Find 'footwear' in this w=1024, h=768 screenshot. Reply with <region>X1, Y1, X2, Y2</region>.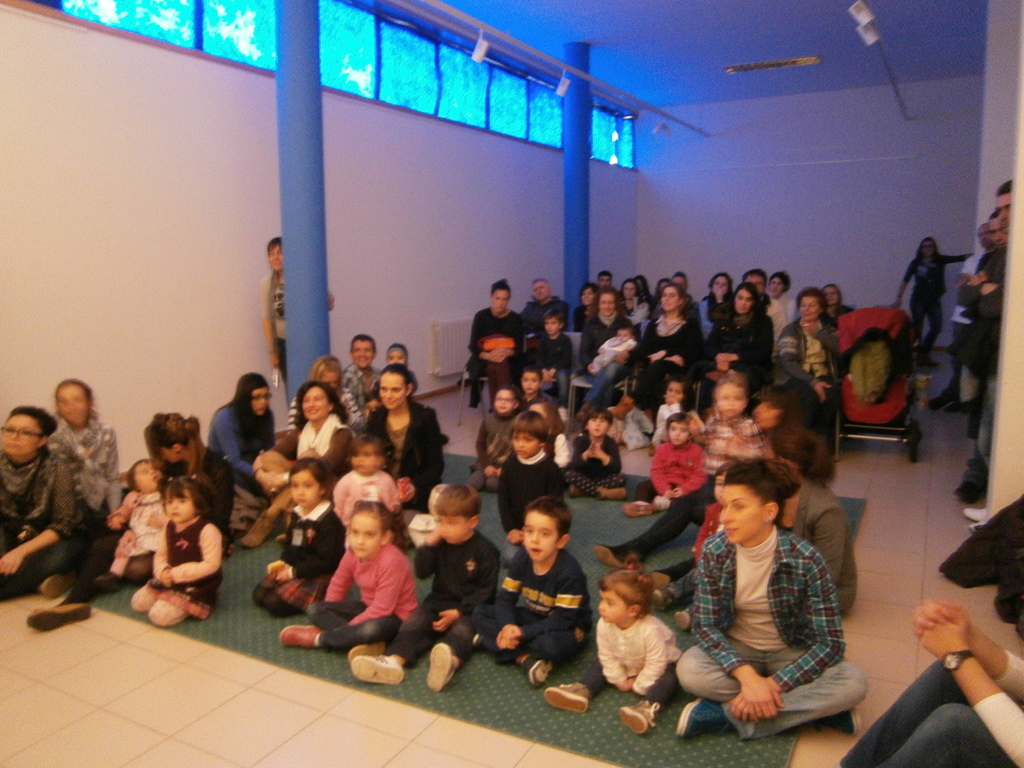
<region>676, 695, 728, 739</region>.
